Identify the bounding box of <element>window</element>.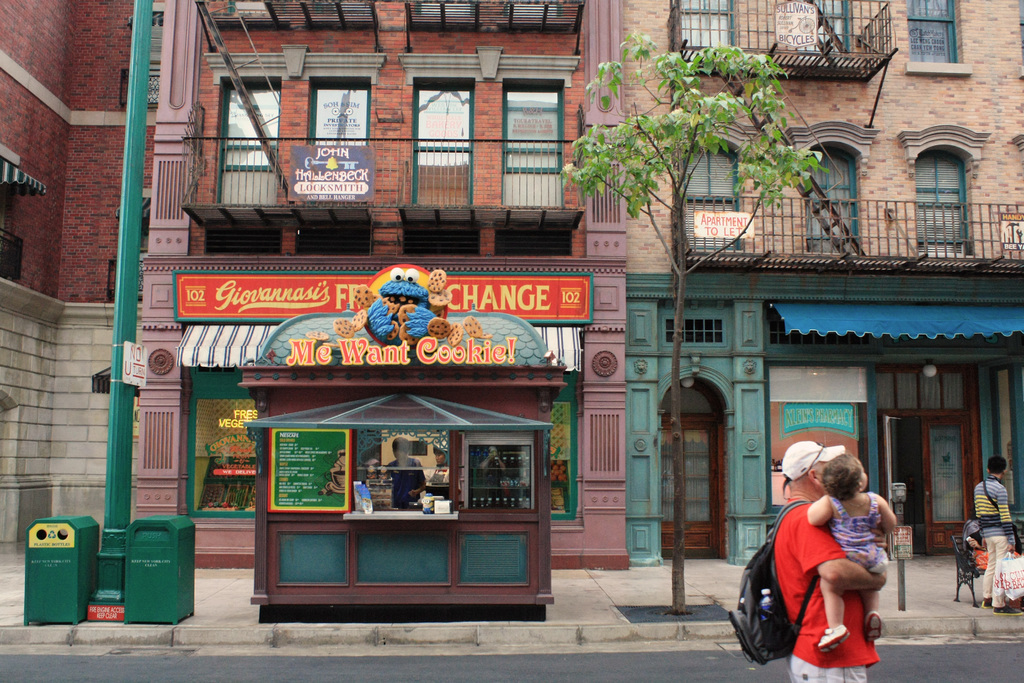
box=[805, 150, 865, 252].
